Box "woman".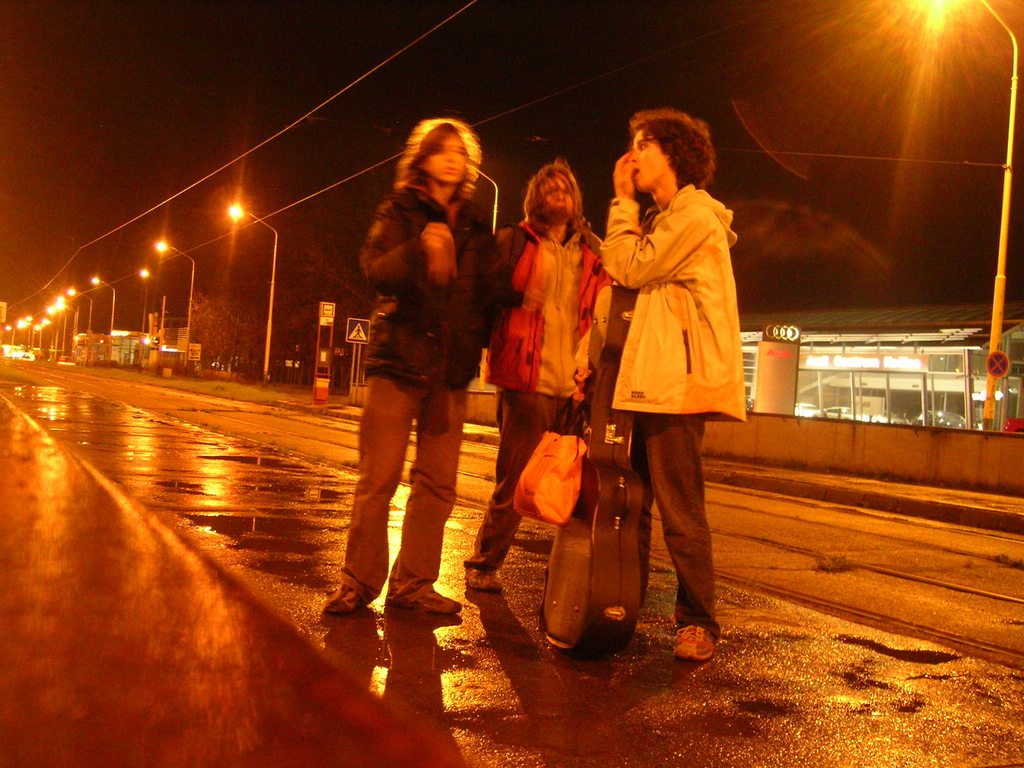
<bbox>599, 99, 760, 669</bbox>.
